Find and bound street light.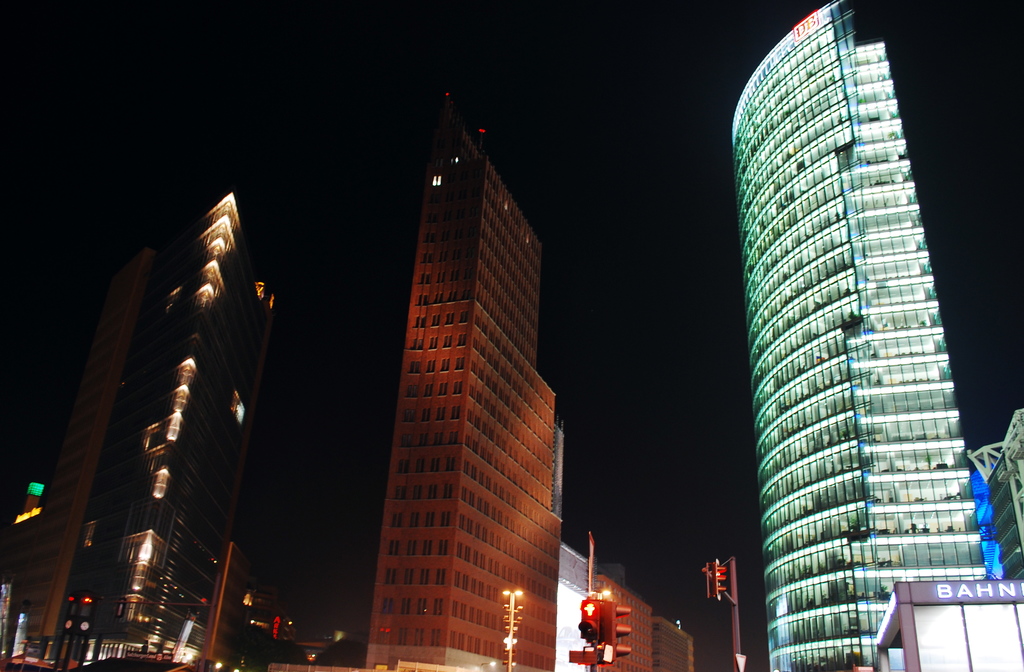
Bound: [476,657,495,668].
